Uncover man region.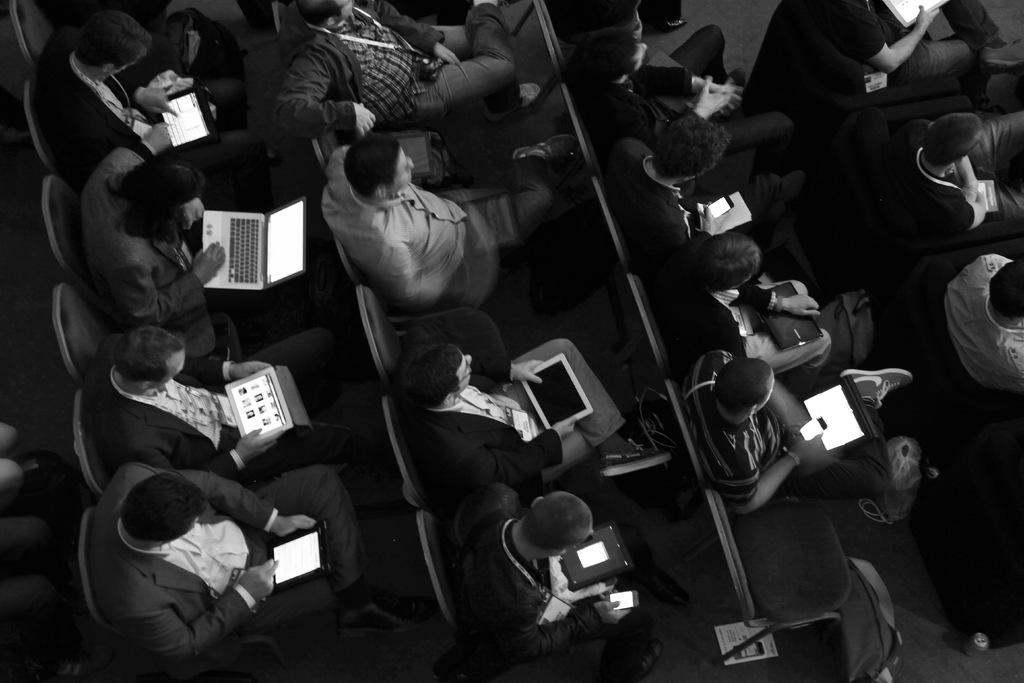
Uncovered: bbox=[273, 0, 545, 133].
